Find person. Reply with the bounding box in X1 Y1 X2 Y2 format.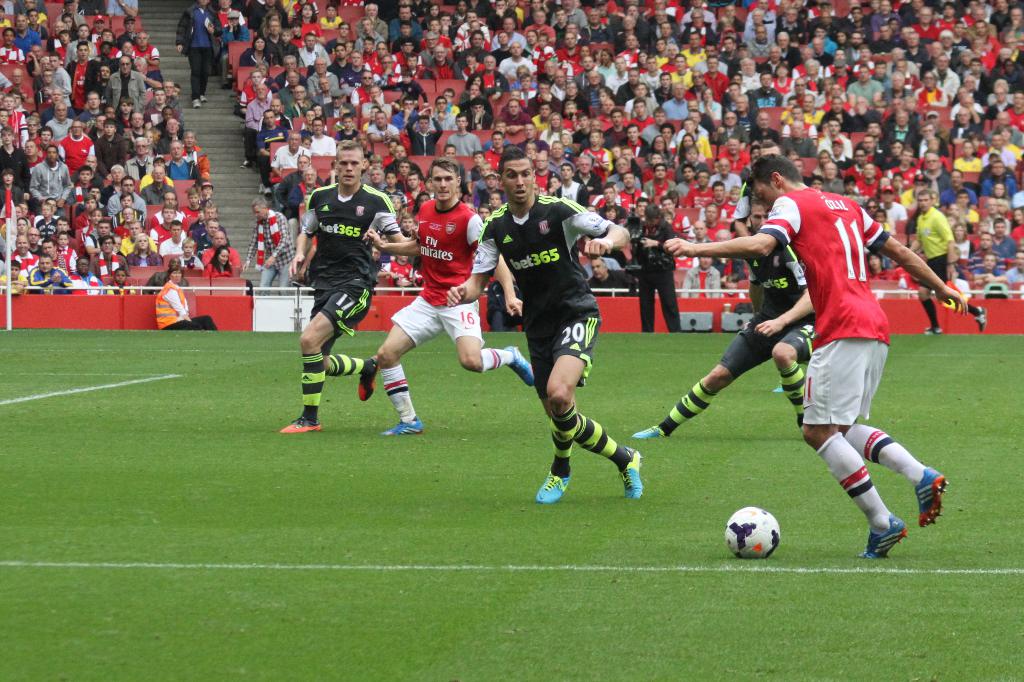
369 152 534 434.
